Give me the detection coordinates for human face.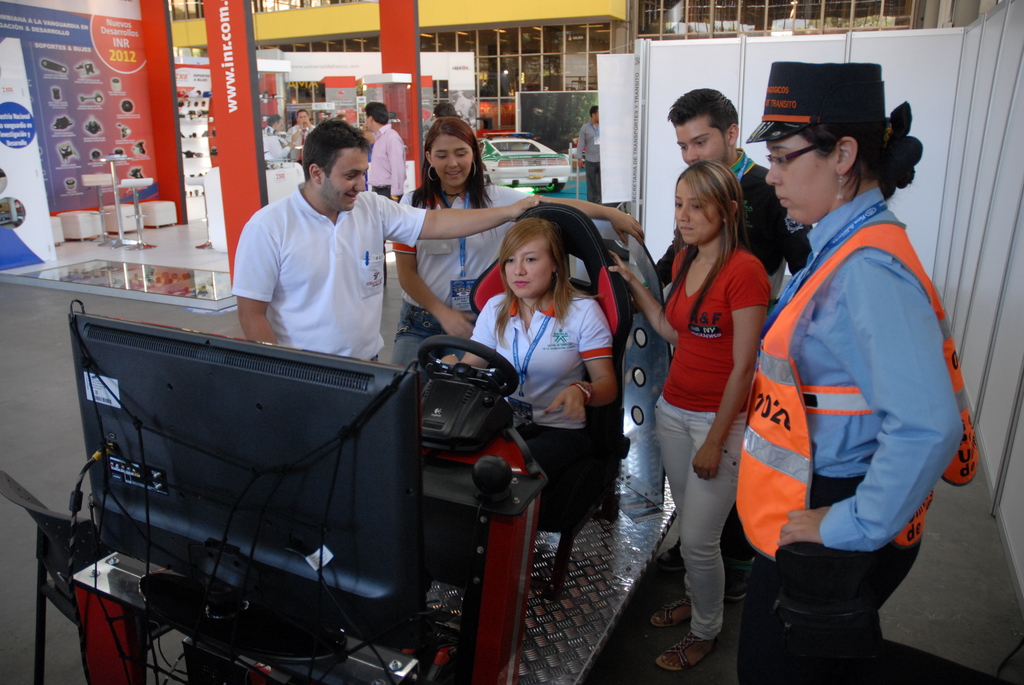
box=[297, 110, 309, 129].
